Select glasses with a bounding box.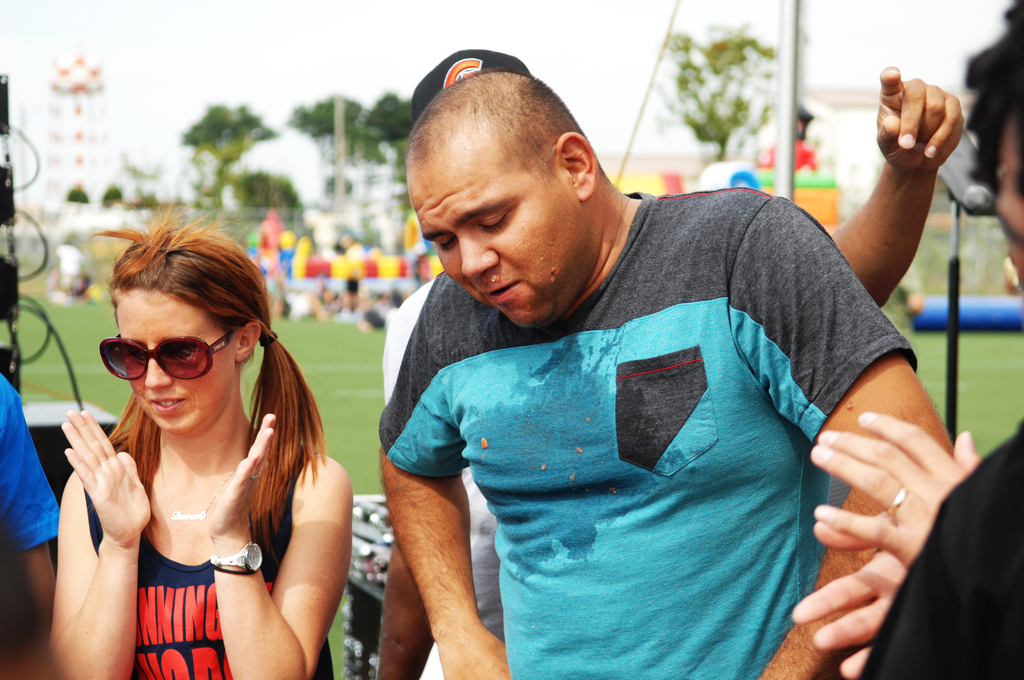
(x1=89, y1=336, x2=224, y2=394).
